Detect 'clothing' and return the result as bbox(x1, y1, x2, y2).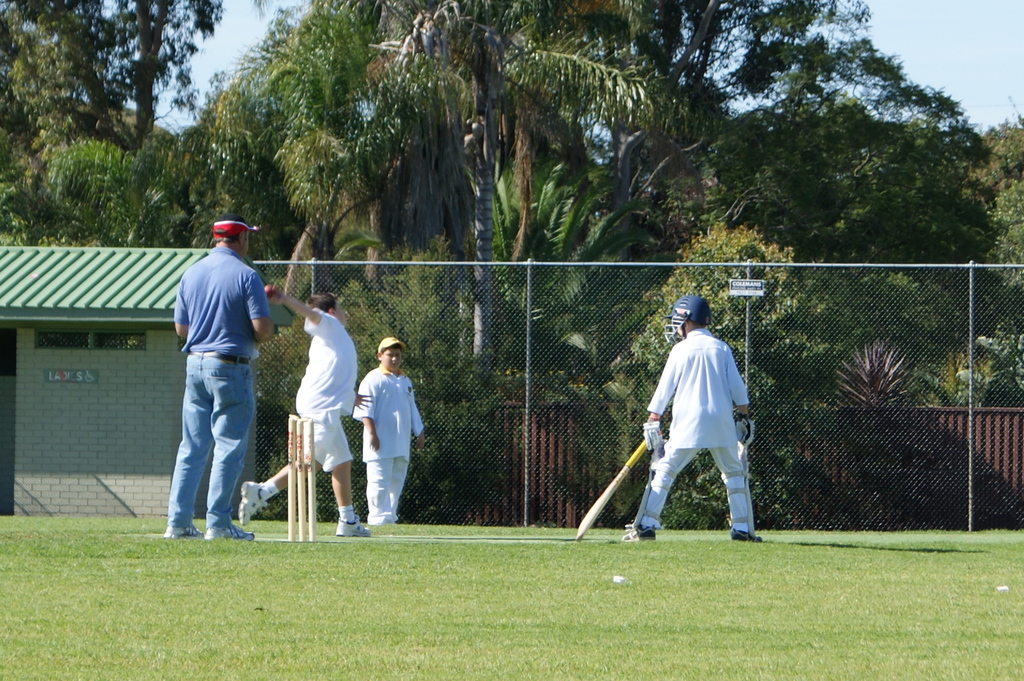
bbox(628, 326, 753, 534).
